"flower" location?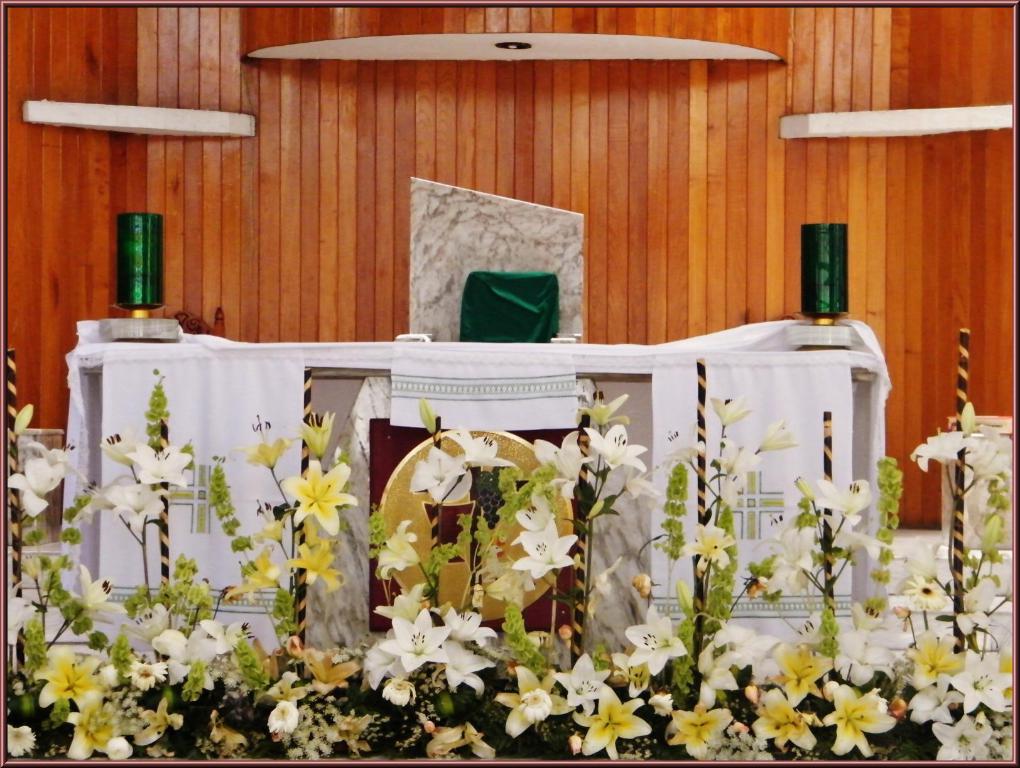
75:560:126:611
